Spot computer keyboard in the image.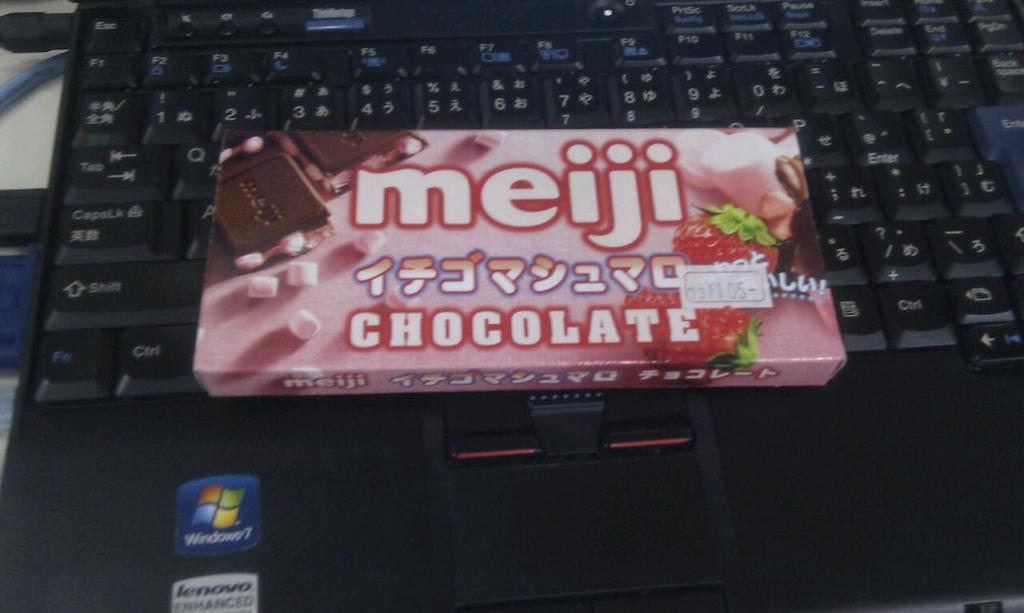
computer keyboard found at 34/0/1023/401.
